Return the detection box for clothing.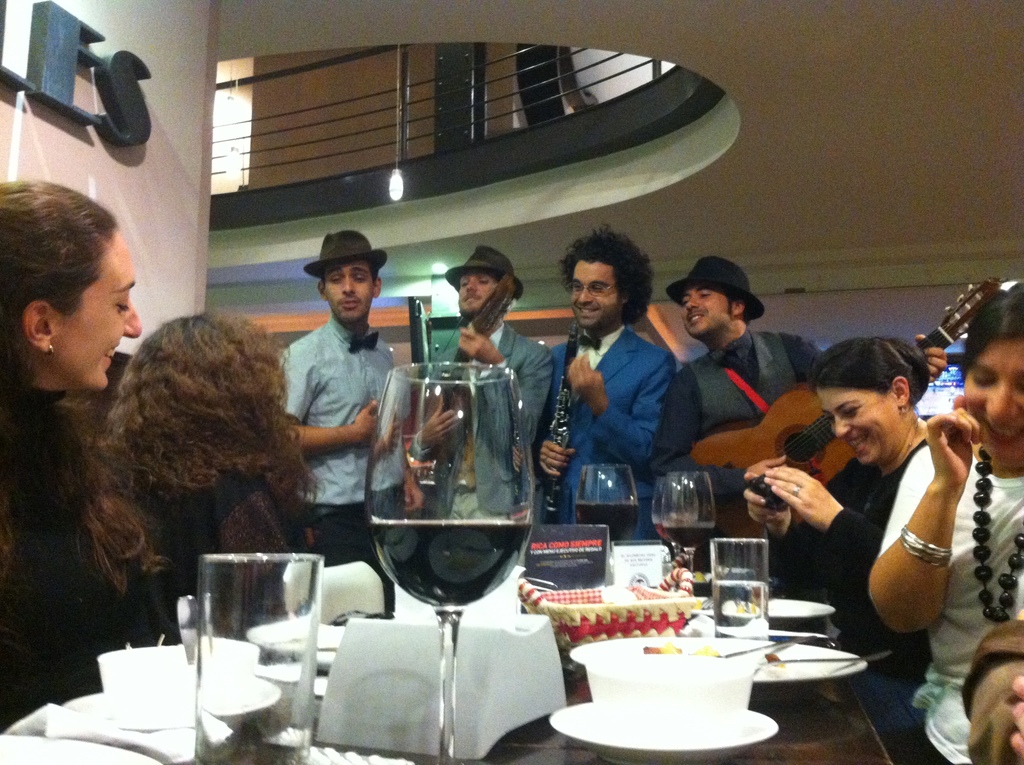
bbox=(659, 336, 833, 606).
